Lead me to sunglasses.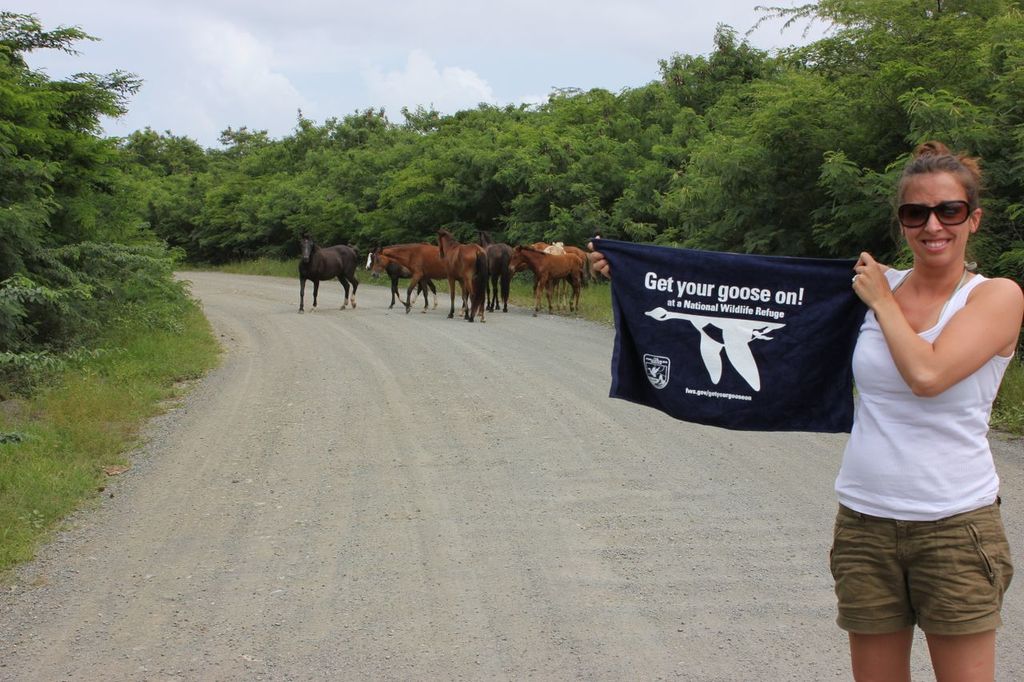
Lead to 895,199,974,229.
